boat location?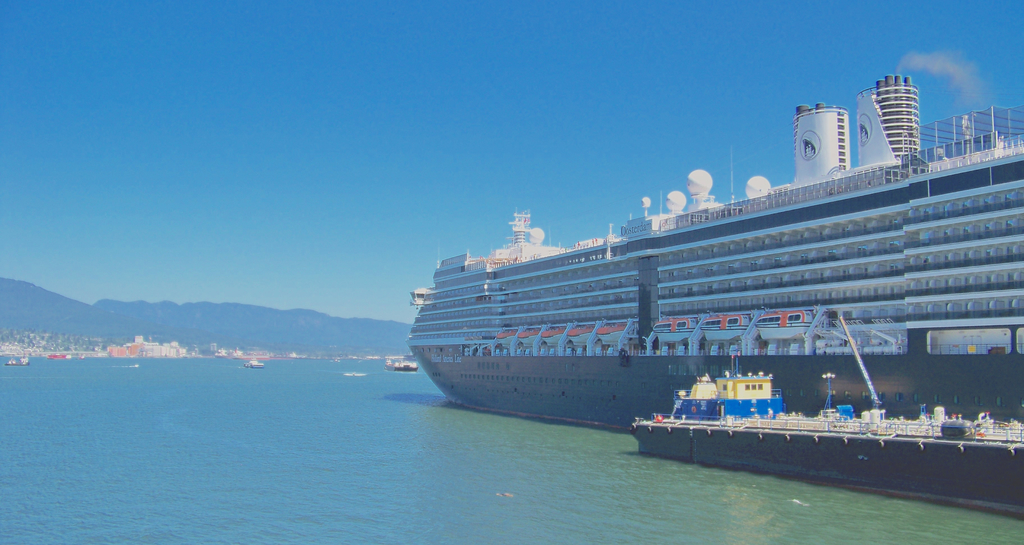
box=[342, 368, 367, 376]
